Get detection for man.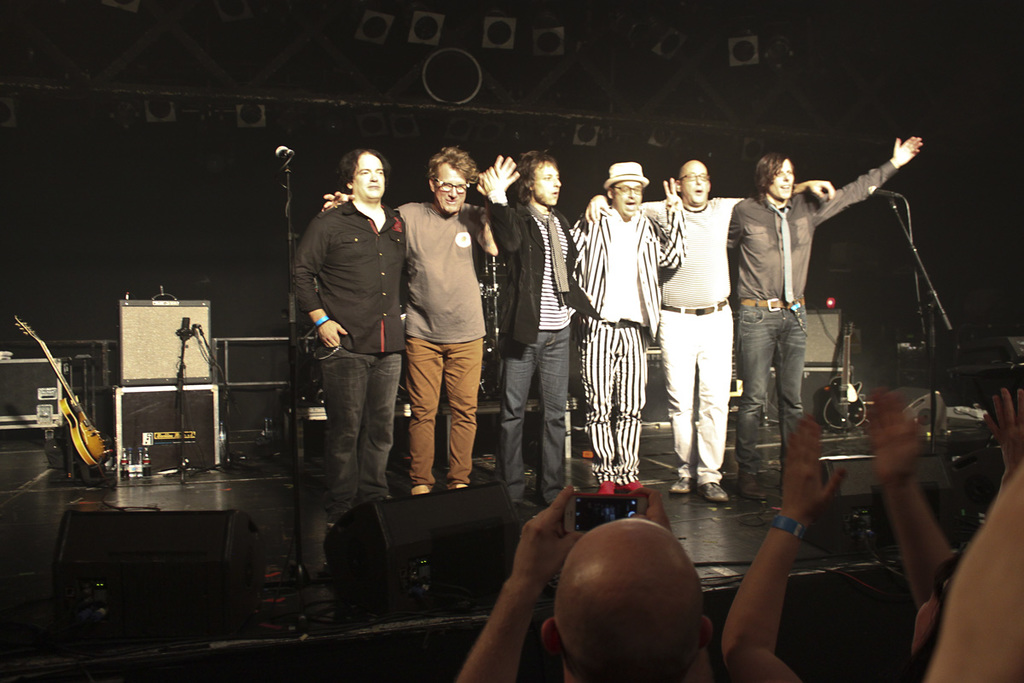
Detection: {"left": 482, "top": 150, "right": 614, "bottom": 508}.
